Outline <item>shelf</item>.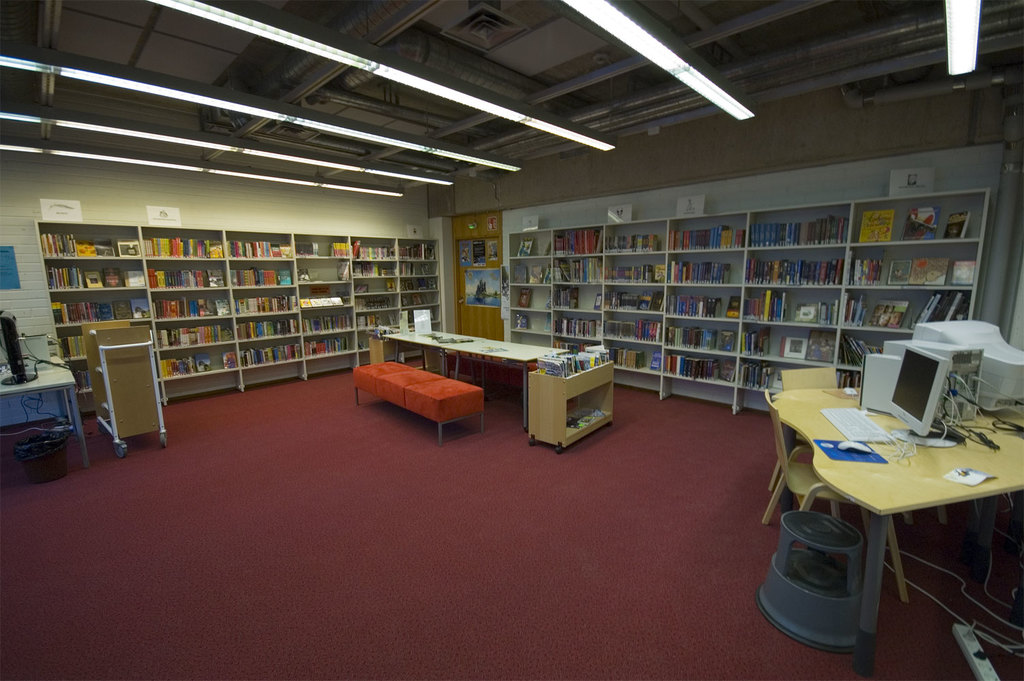
Outline: {"left": 743, "top": 253, "right": 849, "bottom": 294}.
